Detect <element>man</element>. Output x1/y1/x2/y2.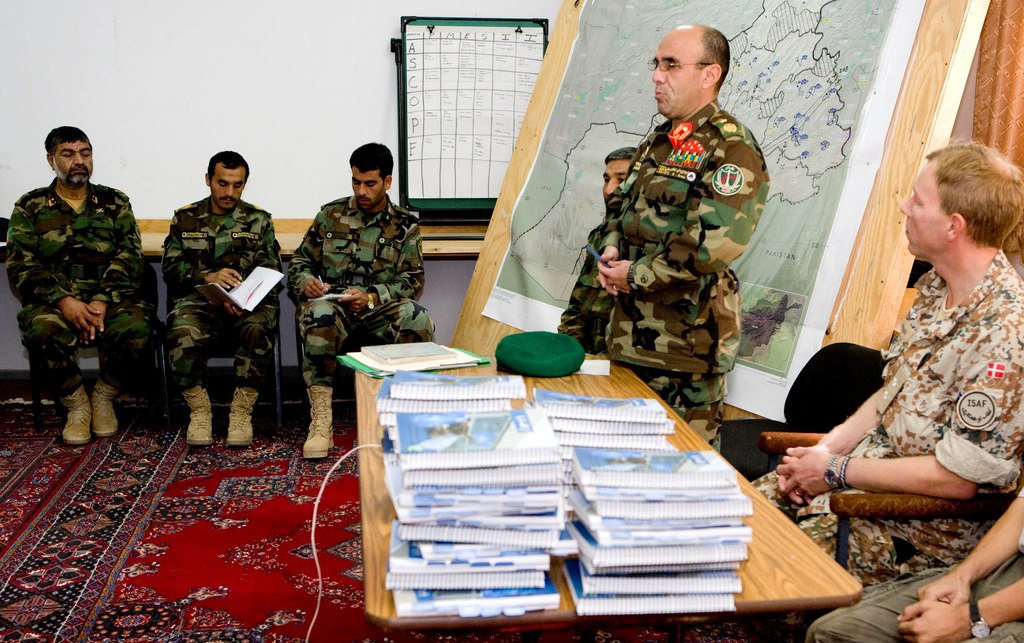
17/118/156/464.
